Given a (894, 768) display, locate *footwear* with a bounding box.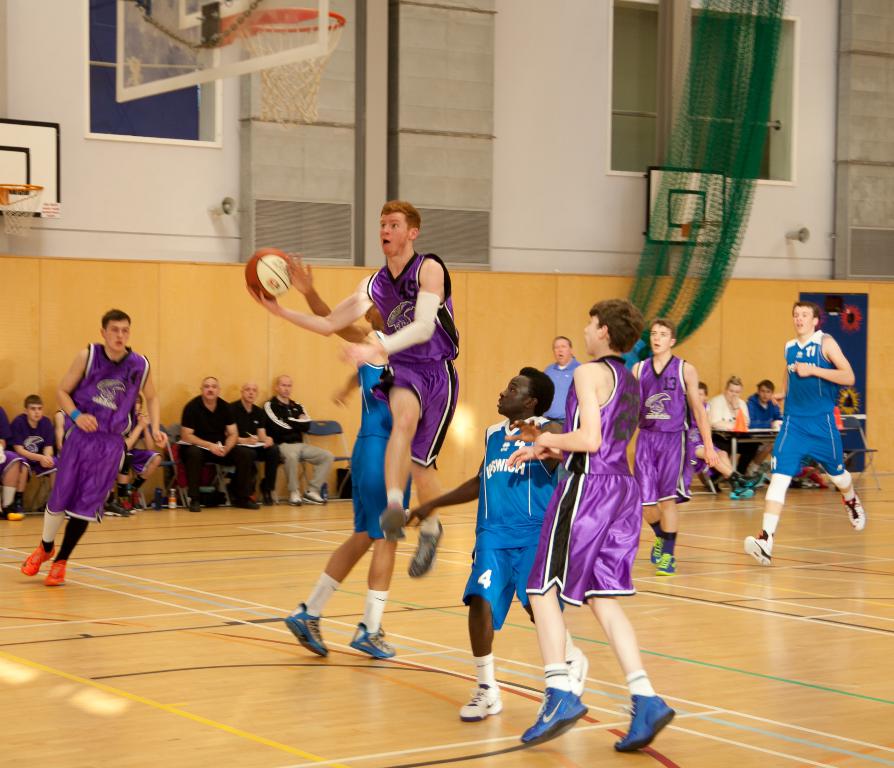
Located: <box>652,552,673,572</box>.
